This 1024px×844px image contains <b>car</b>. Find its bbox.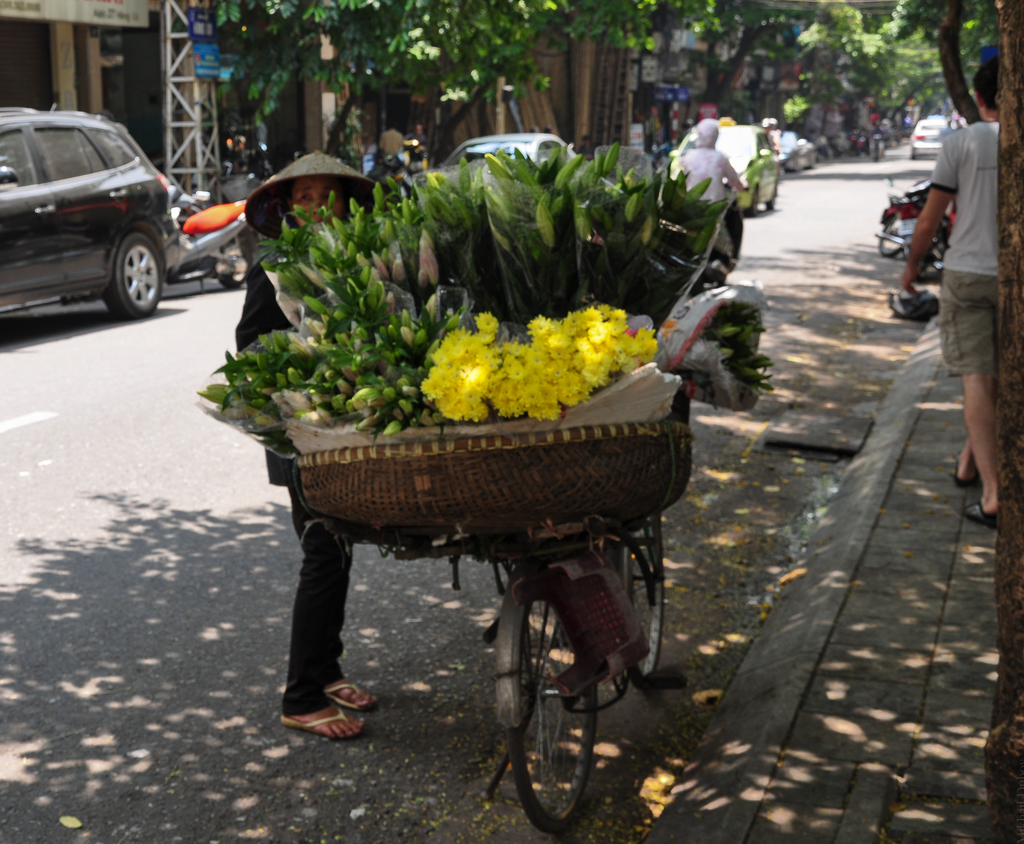
detection(779, 132, 820, 168).
